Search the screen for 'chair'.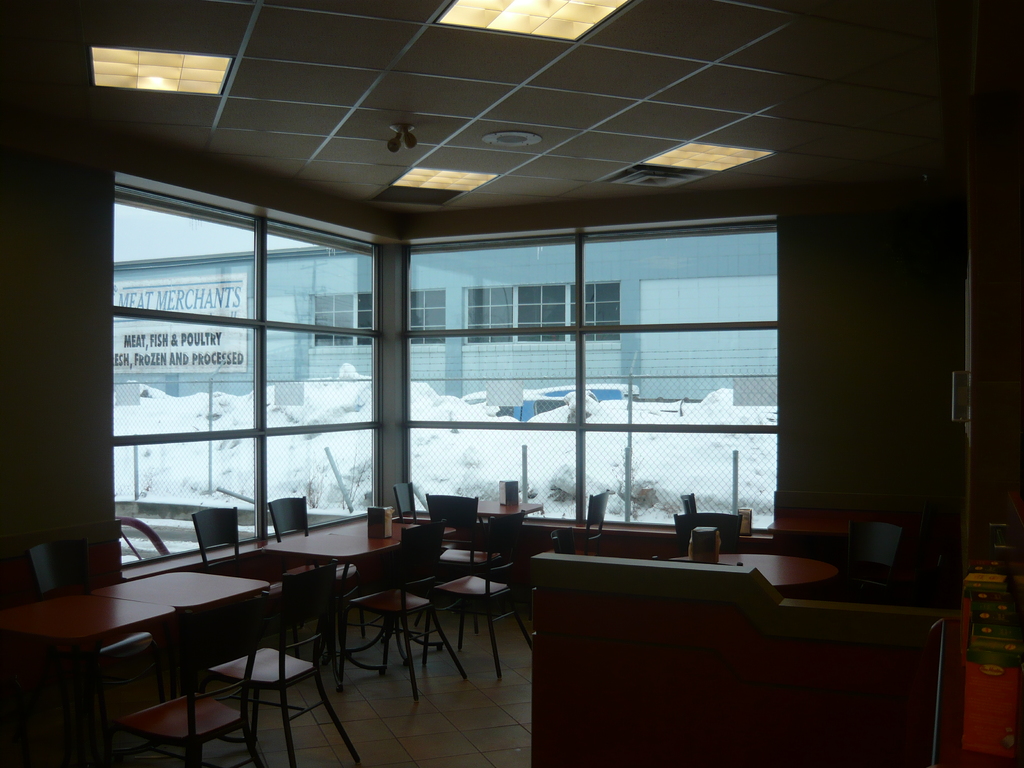
Found at <box>349,524,466,703</box>.
